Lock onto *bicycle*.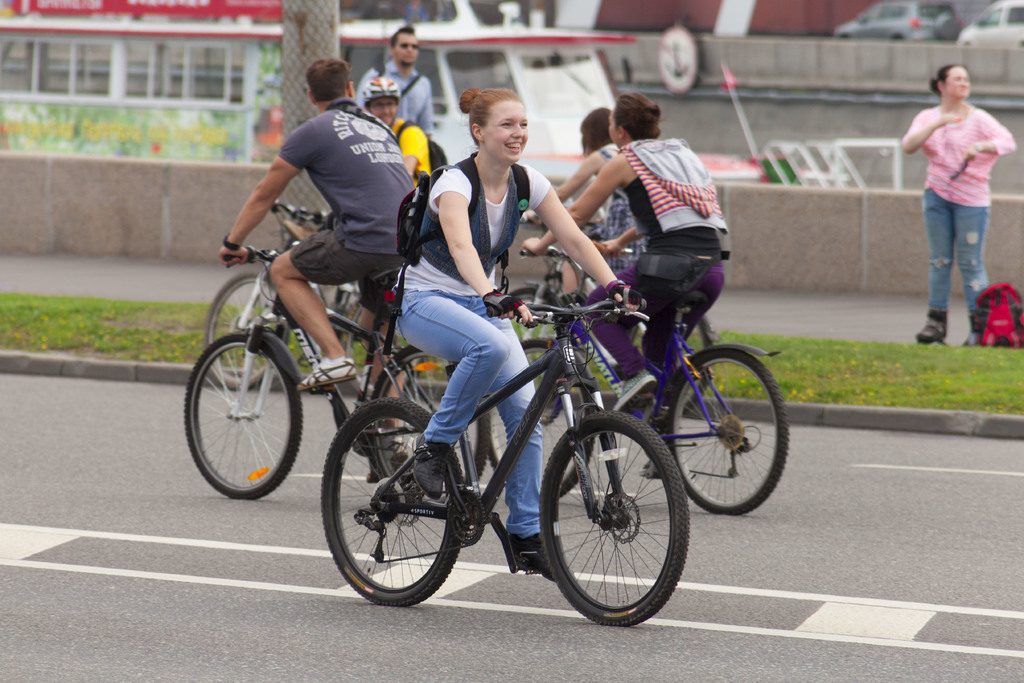
Locked: [180,244,492,503].
